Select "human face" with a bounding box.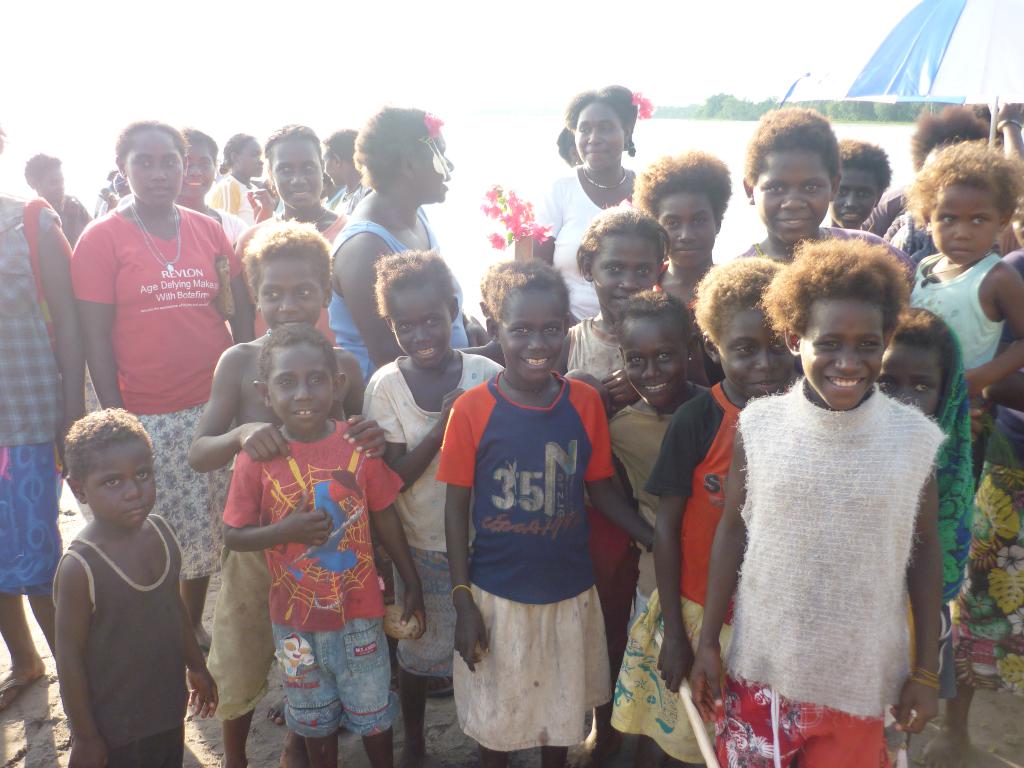
(left=39, top=167, right=64, bottom=202).
